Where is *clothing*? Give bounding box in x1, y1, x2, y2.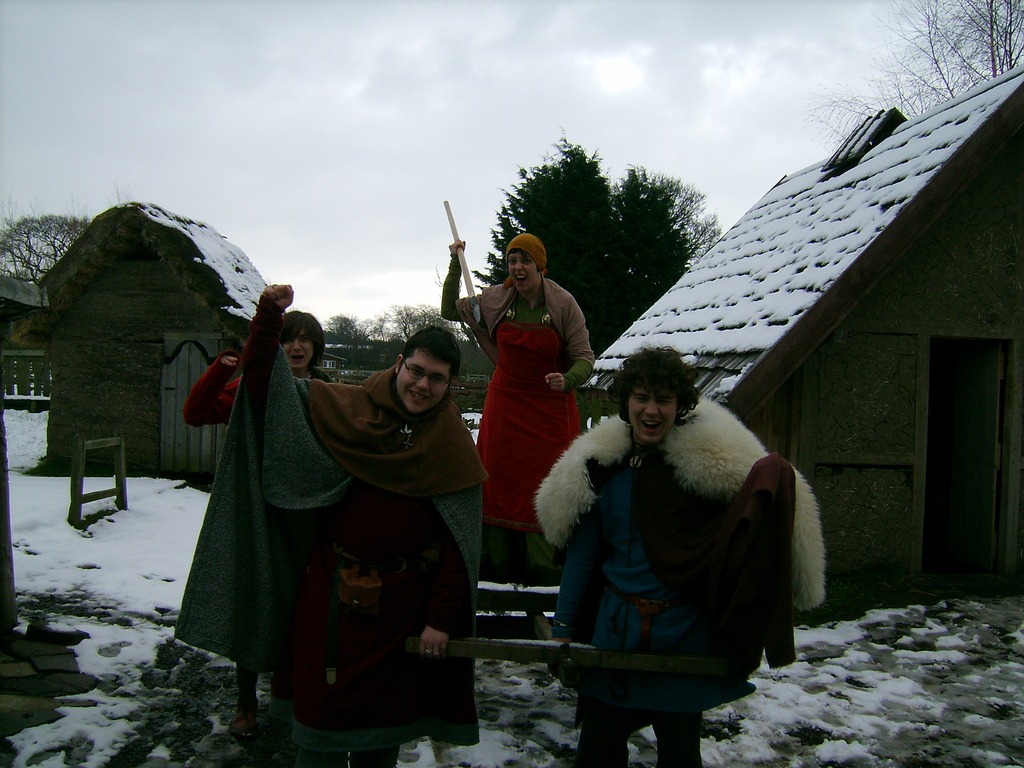
175, 349, 335, 684.
